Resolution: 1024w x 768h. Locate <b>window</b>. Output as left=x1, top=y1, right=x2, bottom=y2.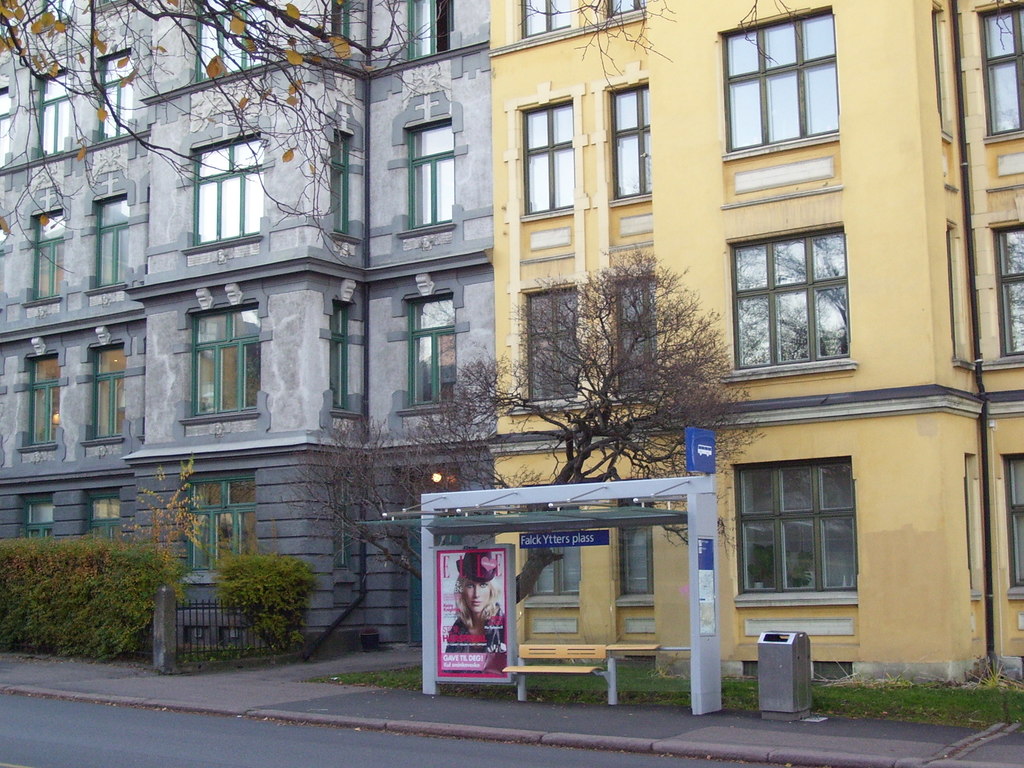
left=35, top=74, right=68, bottom=159.
